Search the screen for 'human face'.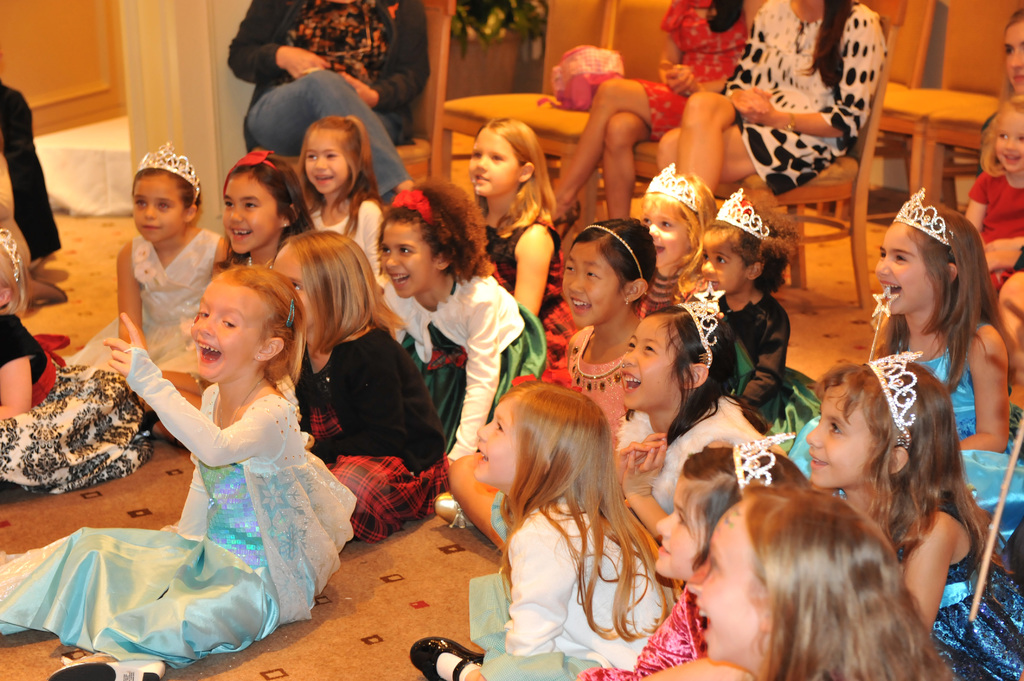
Found at left=268, top=246, right=314, bottom=321.
